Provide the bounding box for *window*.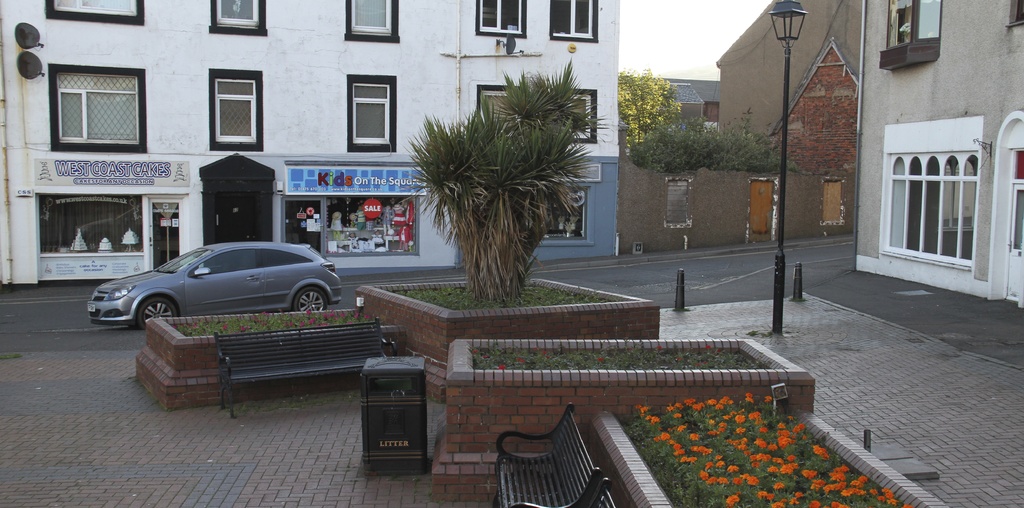
44, 0, 144, 24.
